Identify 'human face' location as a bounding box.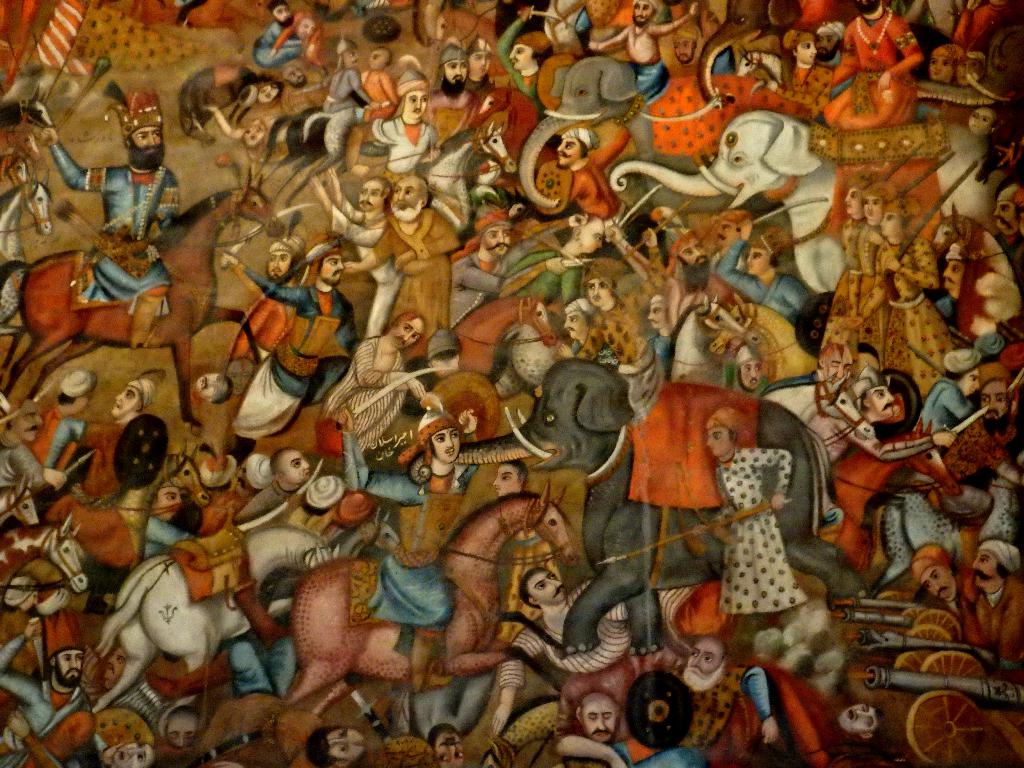
BBox(444, 58, 467, 90).
